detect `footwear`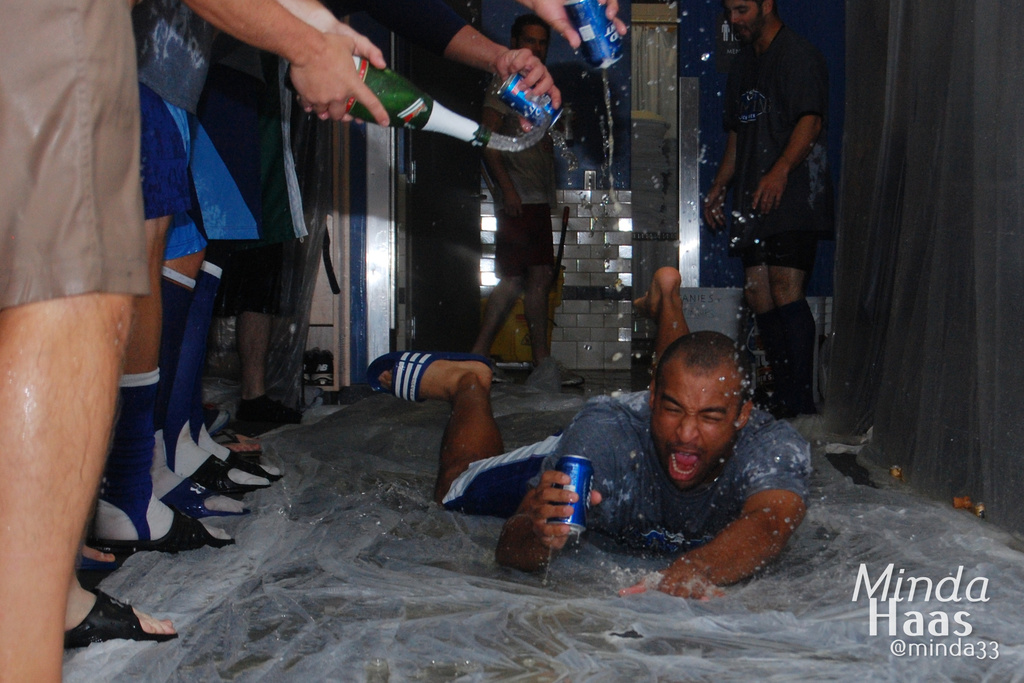
x1=189, y1=449, x2=272, y2=498
